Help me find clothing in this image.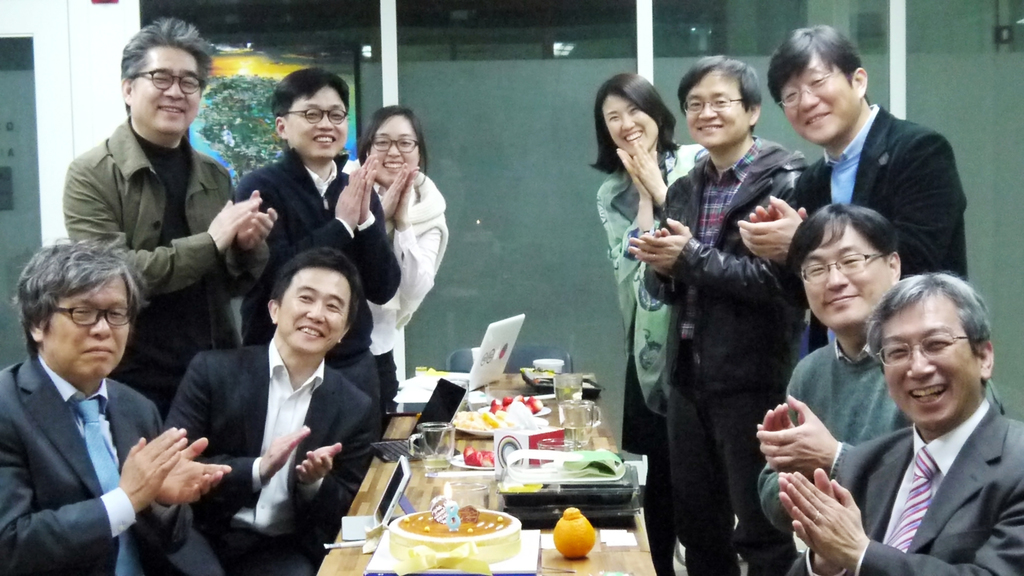
Found it: bbox=(771, 335, 925, 574).
